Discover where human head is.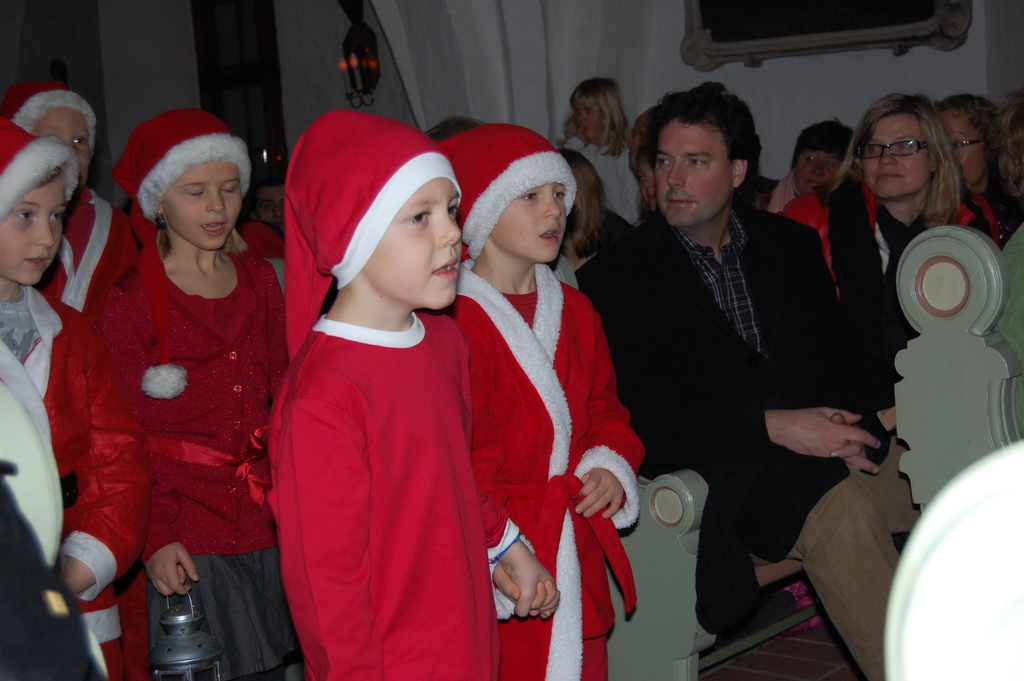
Discovered at 253:159:286:233.
